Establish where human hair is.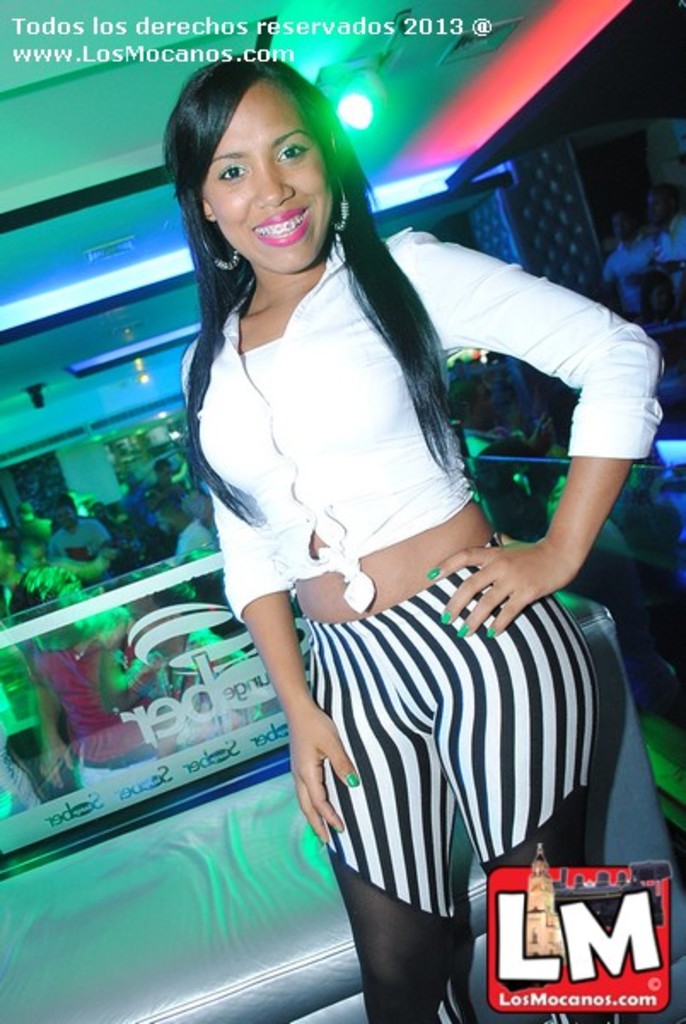
Established at BBox(184, 60, 454, 497).
